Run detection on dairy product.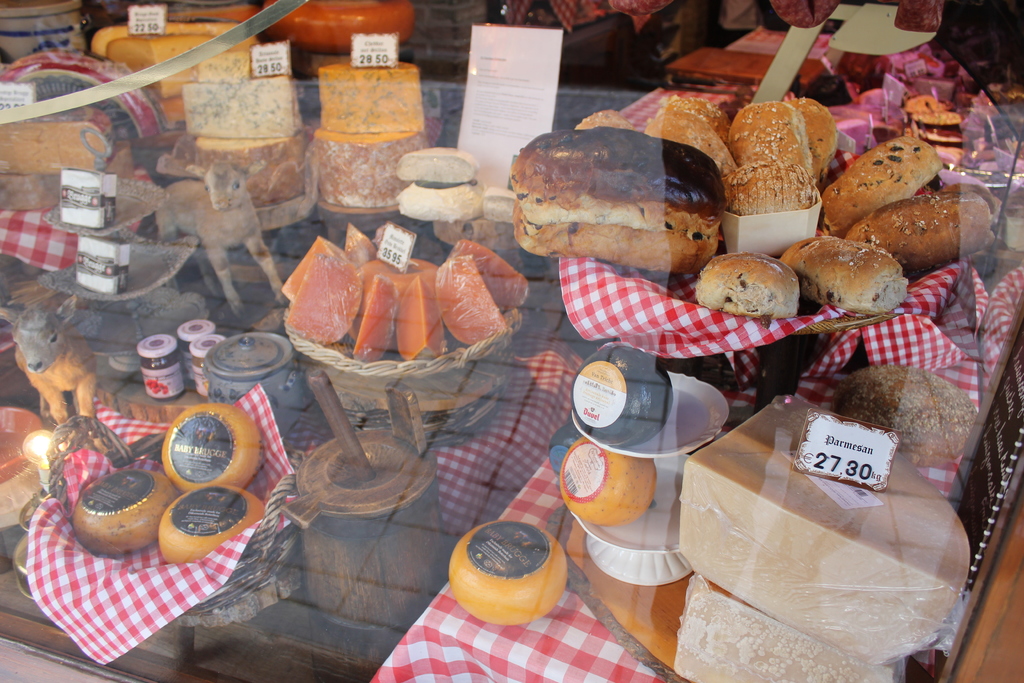
Result: 828, 129, 936, 208.
